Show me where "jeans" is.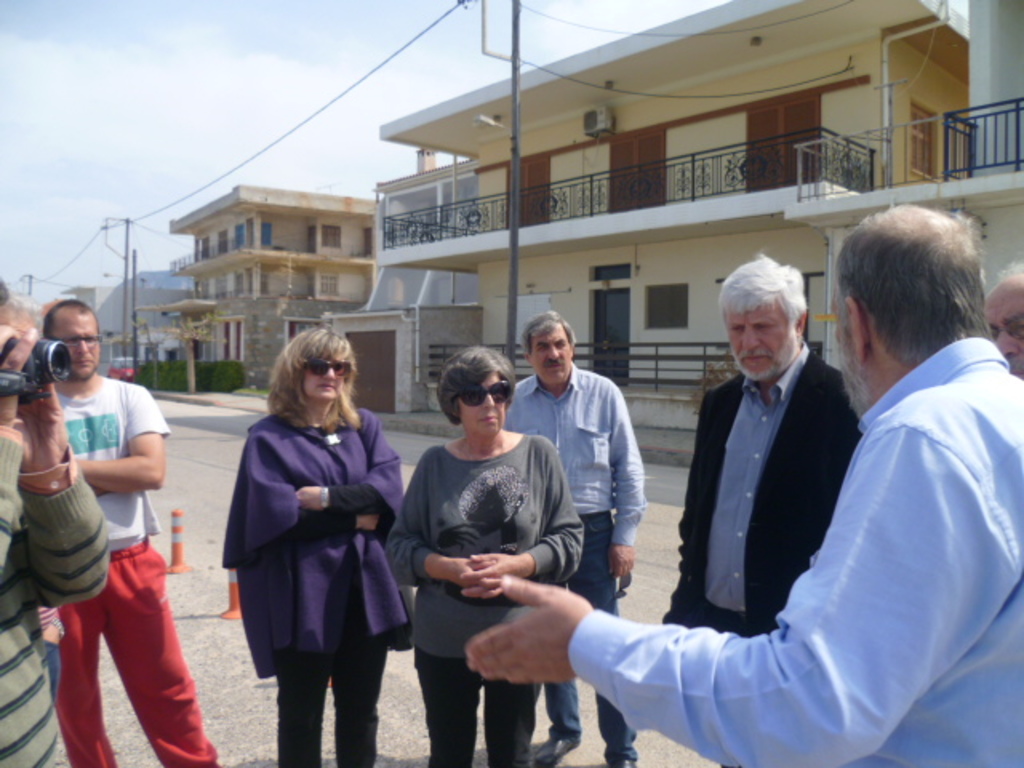
"jeans" is at bbox(693, 603, 758, 766).
